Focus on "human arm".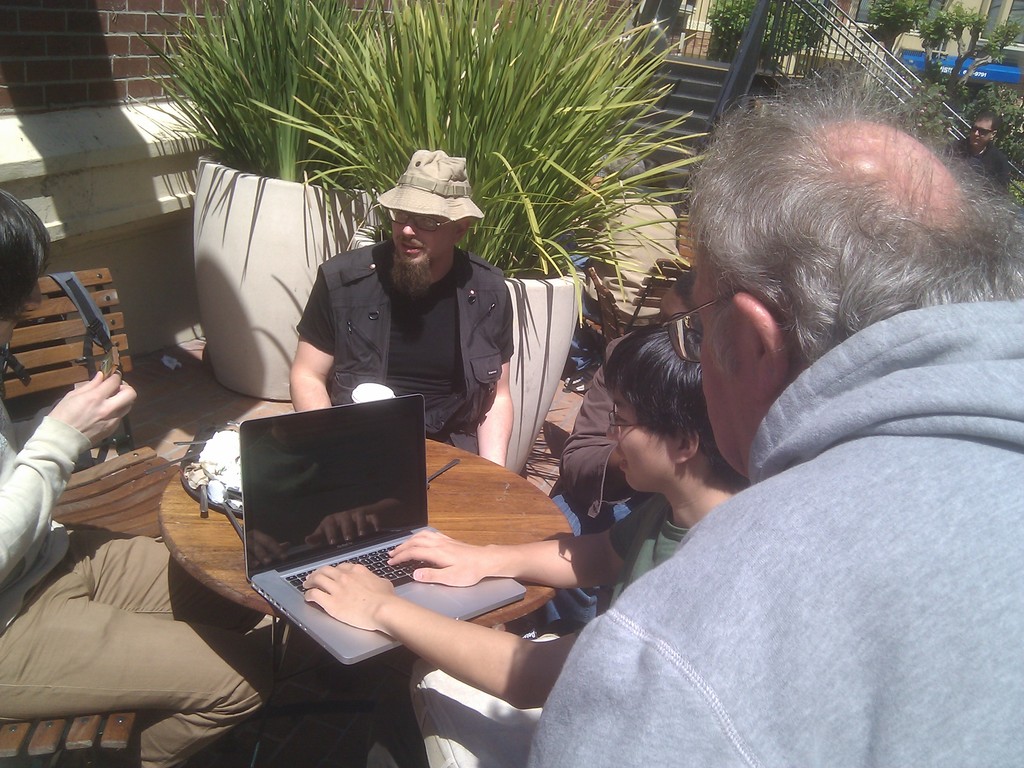
Focused at 374:507:651:581.
